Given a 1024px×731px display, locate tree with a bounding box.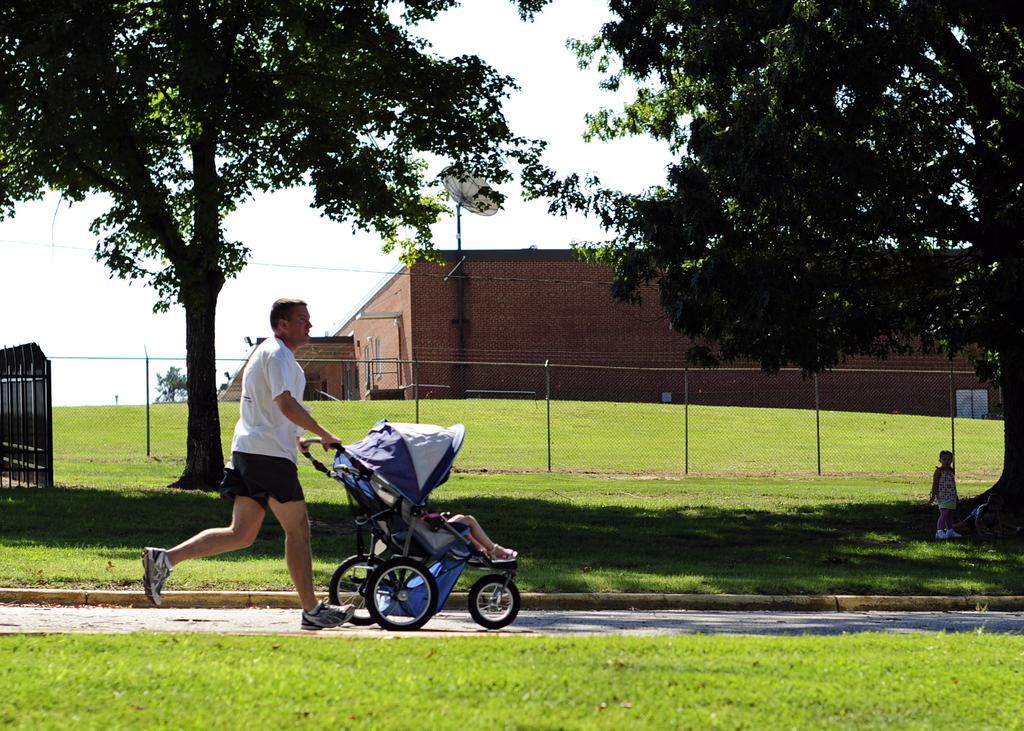
Located: Rect(575, 53, 984, 417).
